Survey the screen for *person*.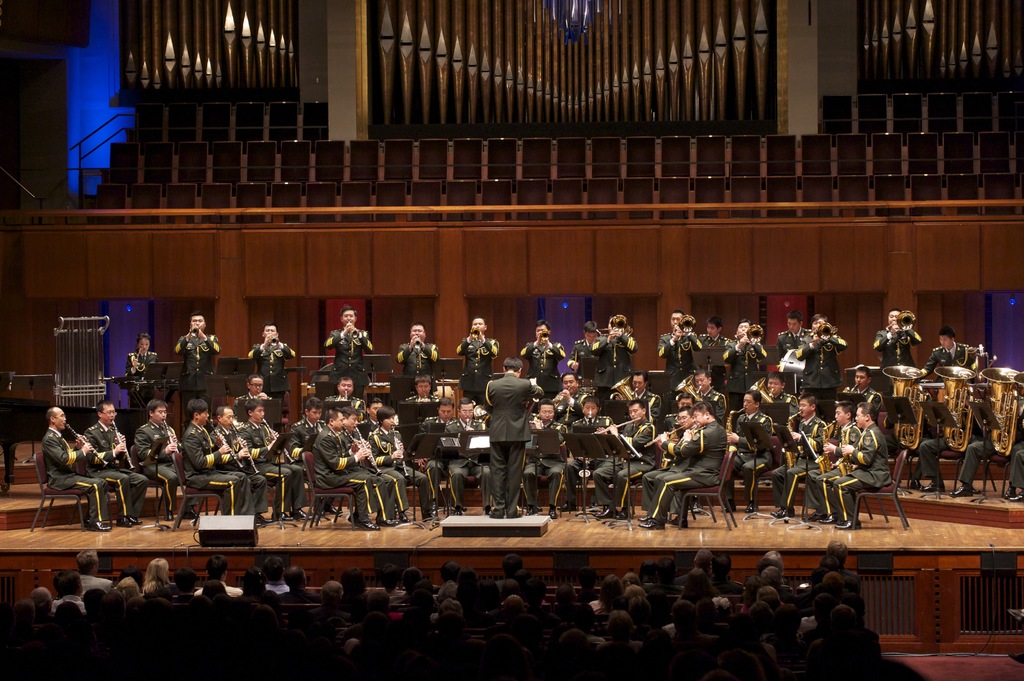
Survey found: select_region(874, 308, 927, 366).
